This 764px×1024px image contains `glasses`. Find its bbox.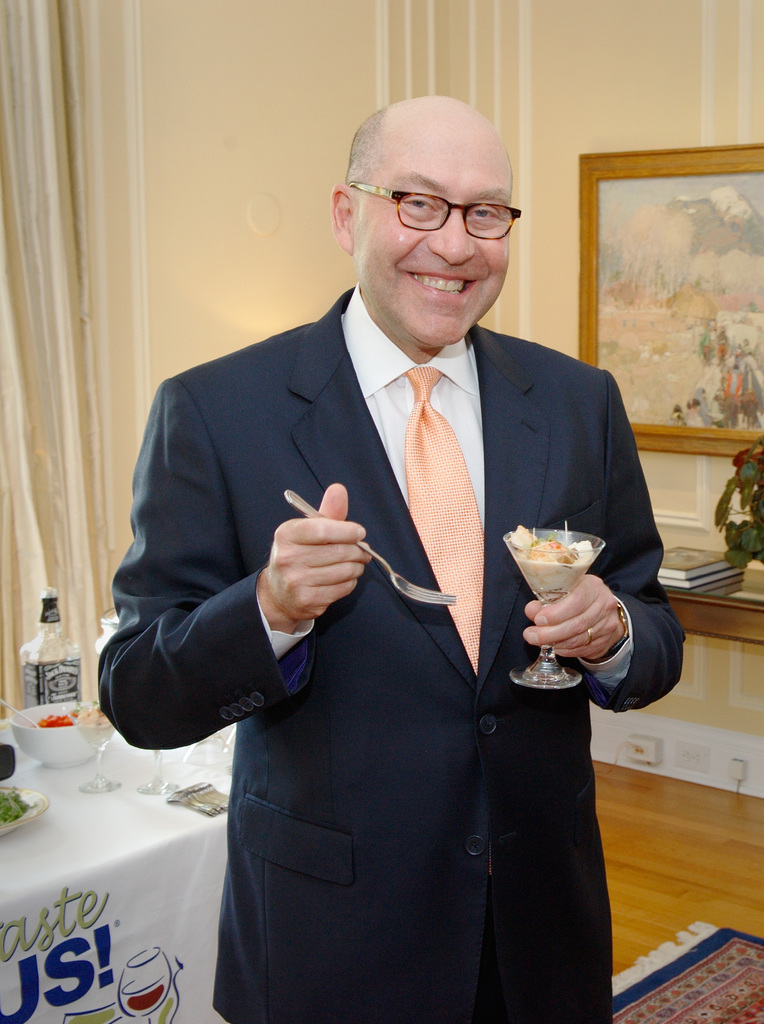
left=347, top=181, right=524, bottom=241.
